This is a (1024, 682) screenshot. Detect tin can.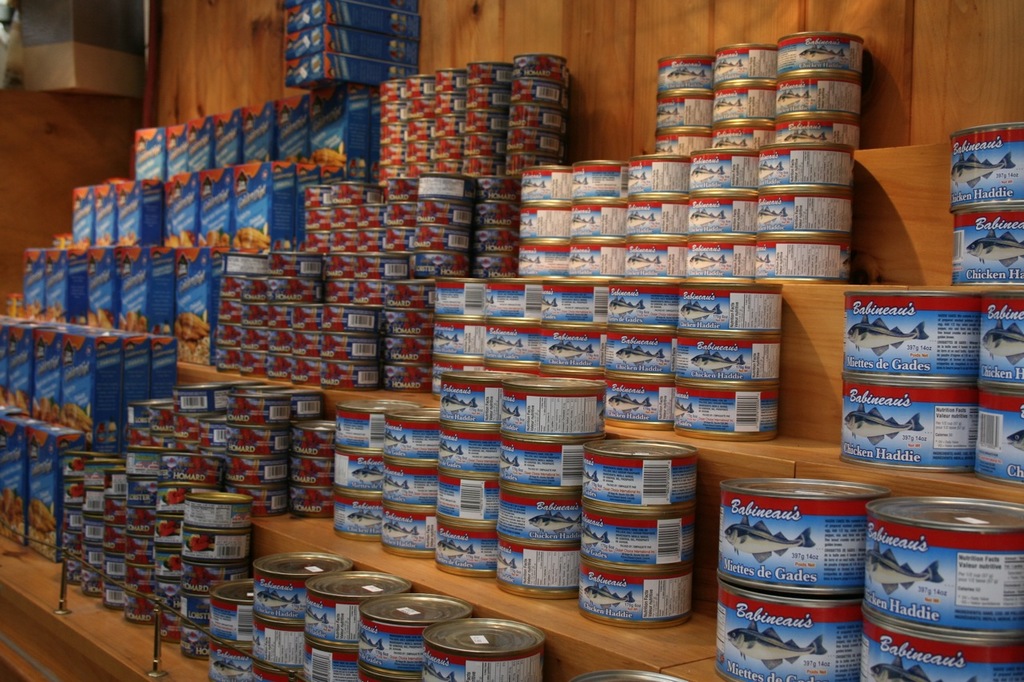
<bbox>375, 503, 440, 556</bbox>.
